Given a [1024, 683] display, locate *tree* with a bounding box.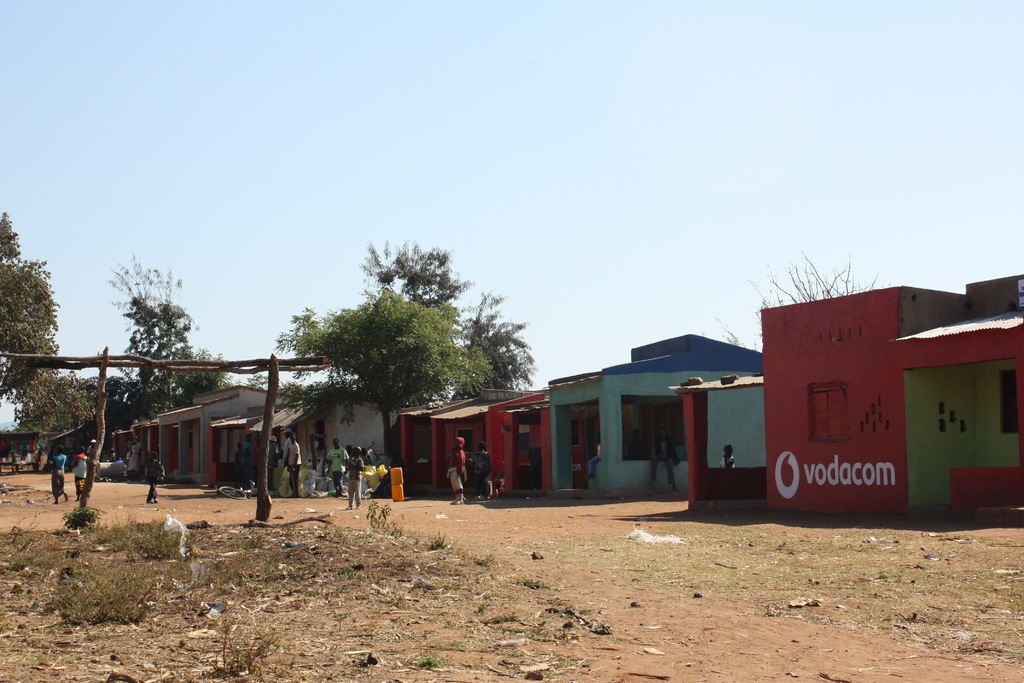
Located: 278:231:515:473.
